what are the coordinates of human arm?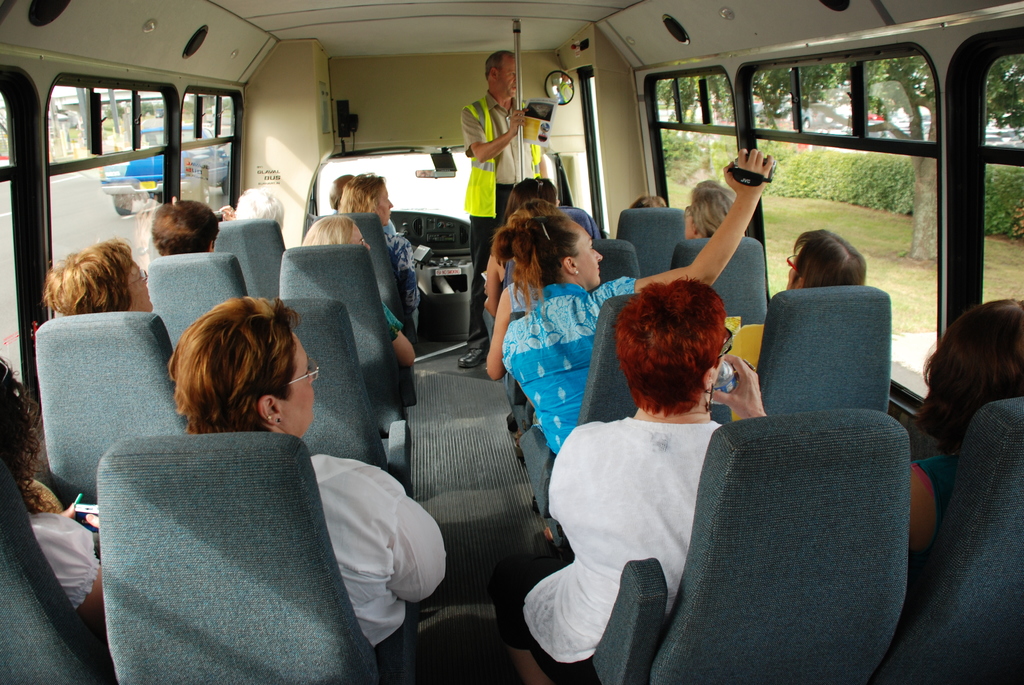
[483, 249, 500, 315].
